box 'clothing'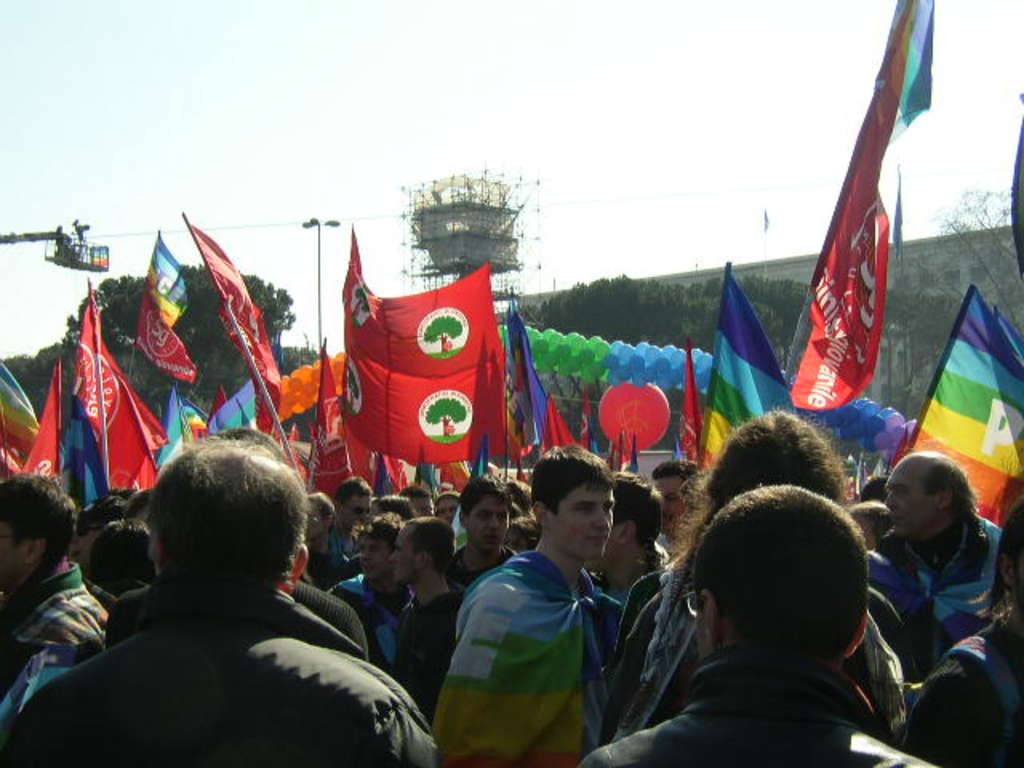
l=0, t=576, r=442, b=766
